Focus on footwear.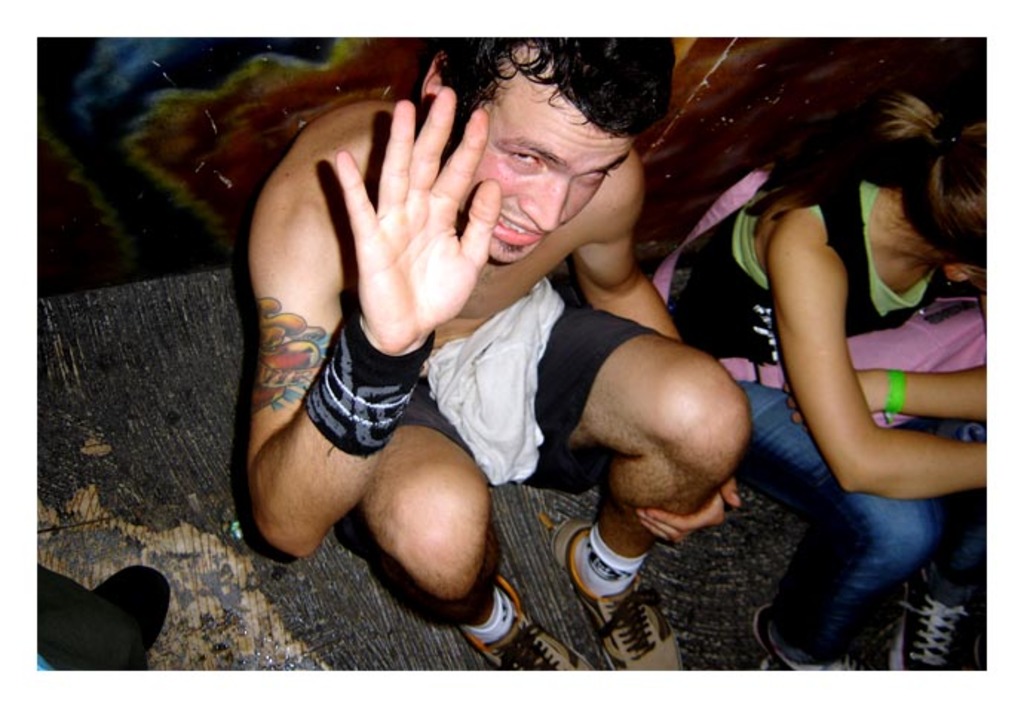
Focused at Rect(886, 570, 974, 669).
